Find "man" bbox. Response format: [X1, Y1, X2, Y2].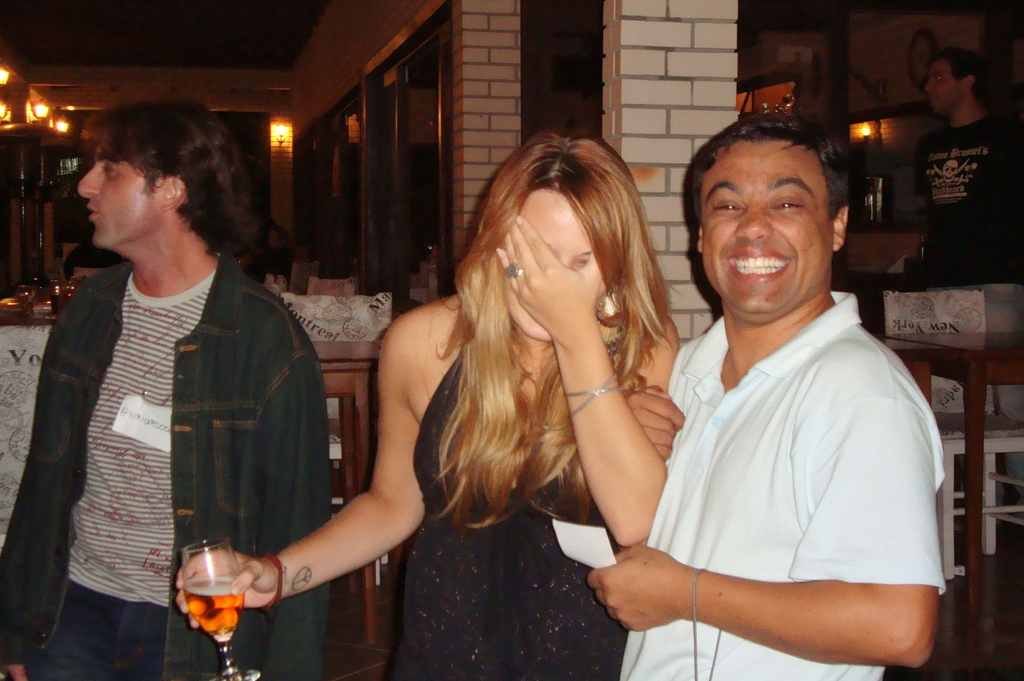
[61, 217, 124, 278].
